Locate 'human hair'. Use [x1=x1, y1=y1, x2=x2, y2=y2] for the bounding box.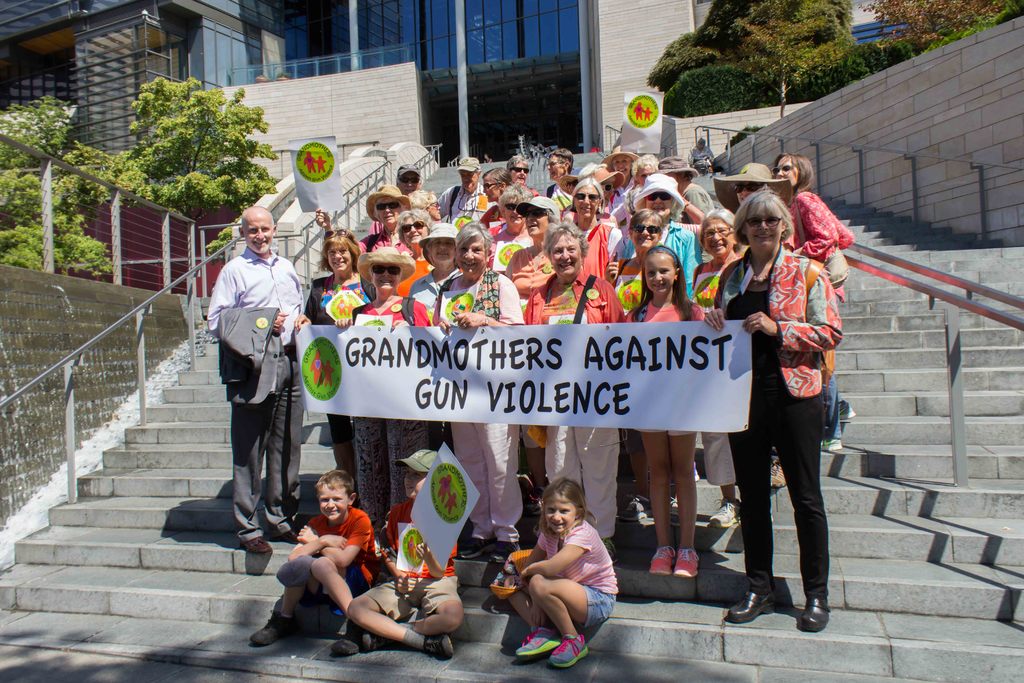
[x1=479, y1=164, x2=512, y2=204].
